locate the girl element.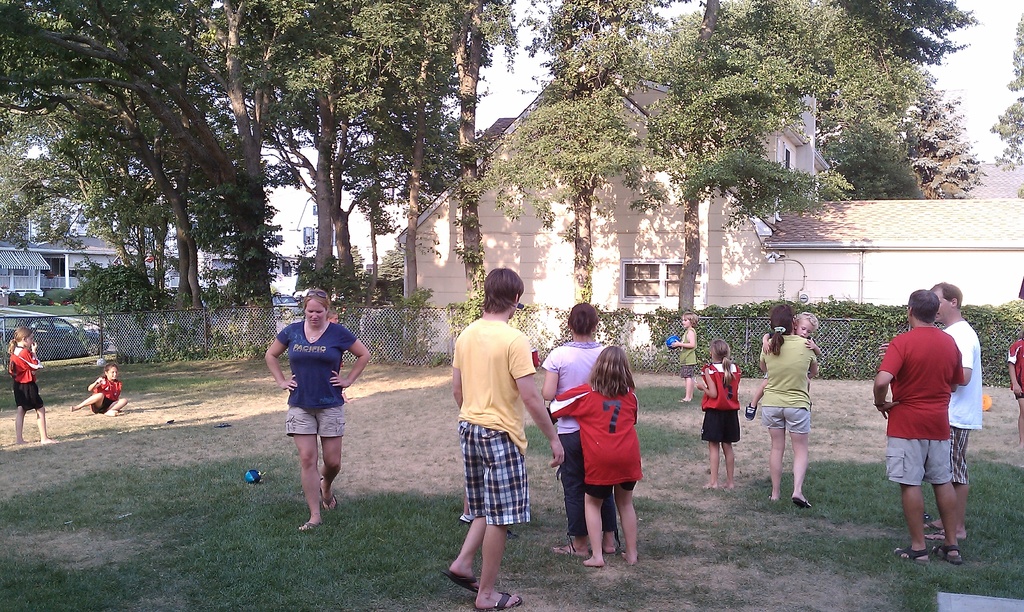
Element bbox: (753,300,819,509).
